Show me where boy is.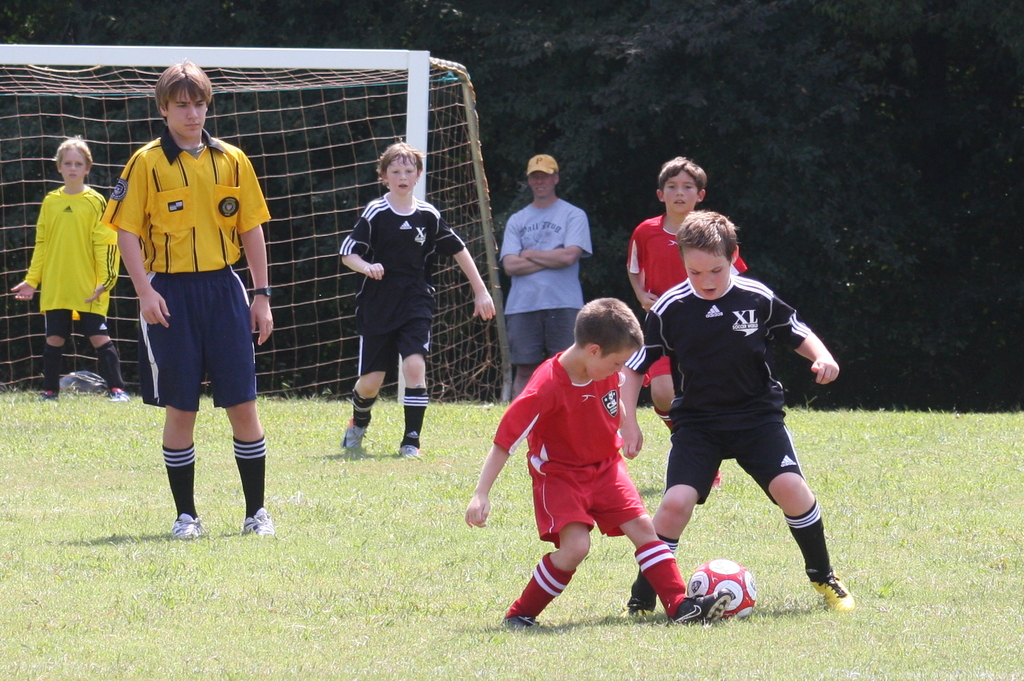
boy is at bbox=[10, 135, 130, 402].
